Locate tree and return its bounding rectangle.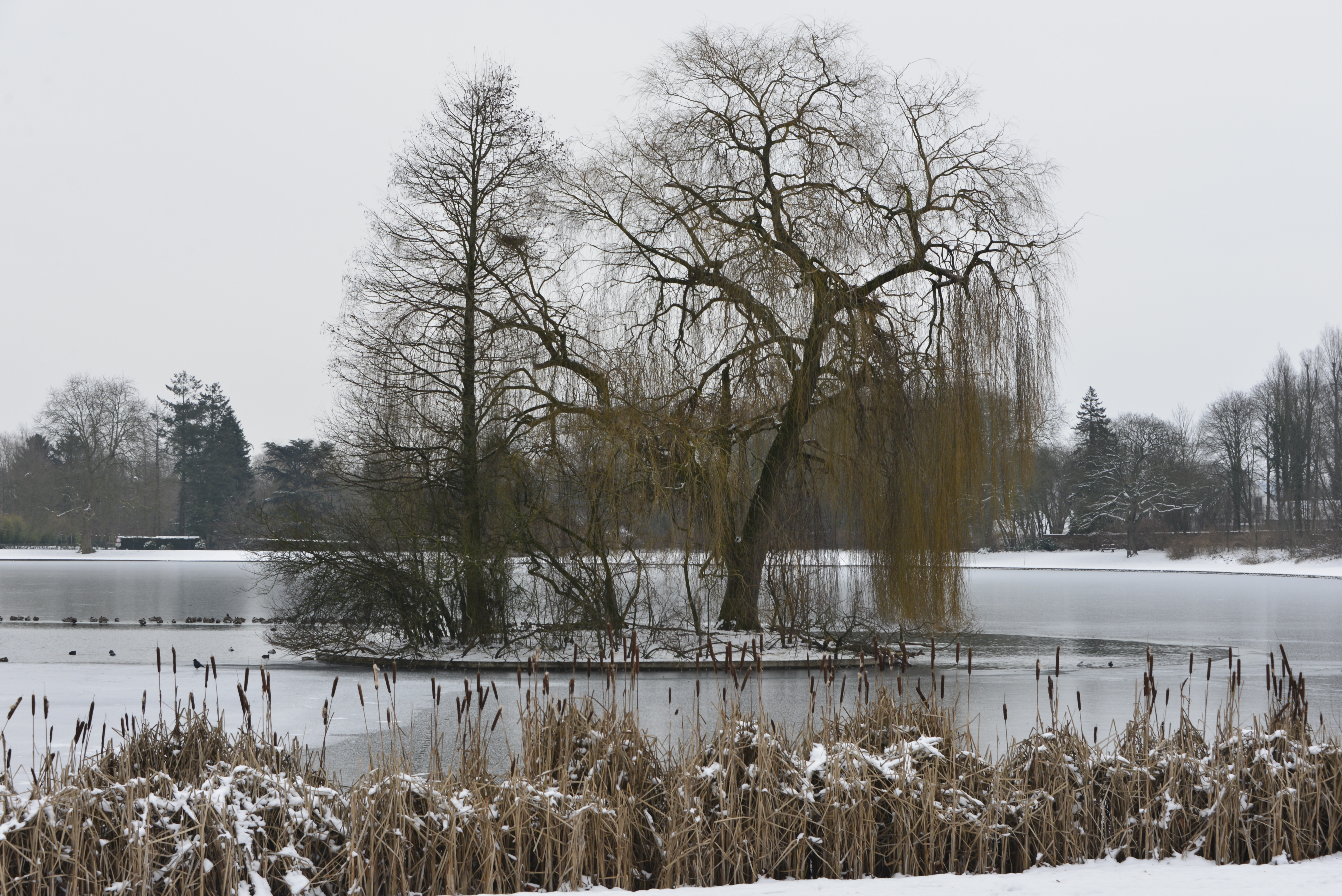
[3, 83, 36, 123].
